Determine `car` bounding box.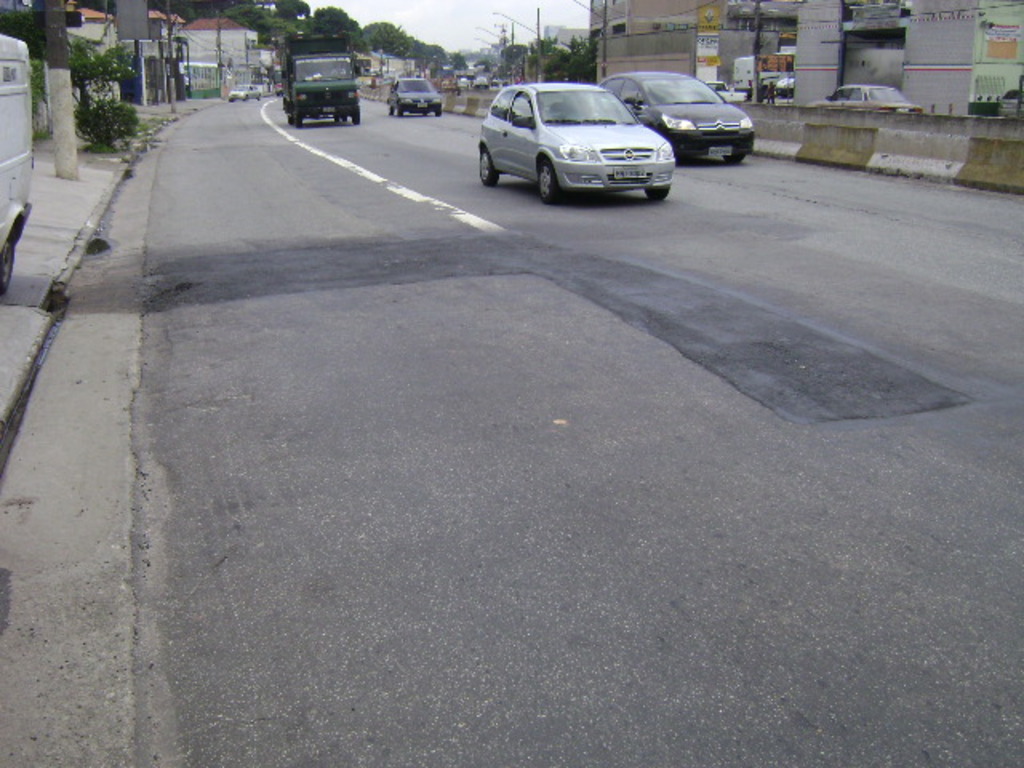
Determined: pyautogui.locateOnScreen(997, 85, 1022, 118).
